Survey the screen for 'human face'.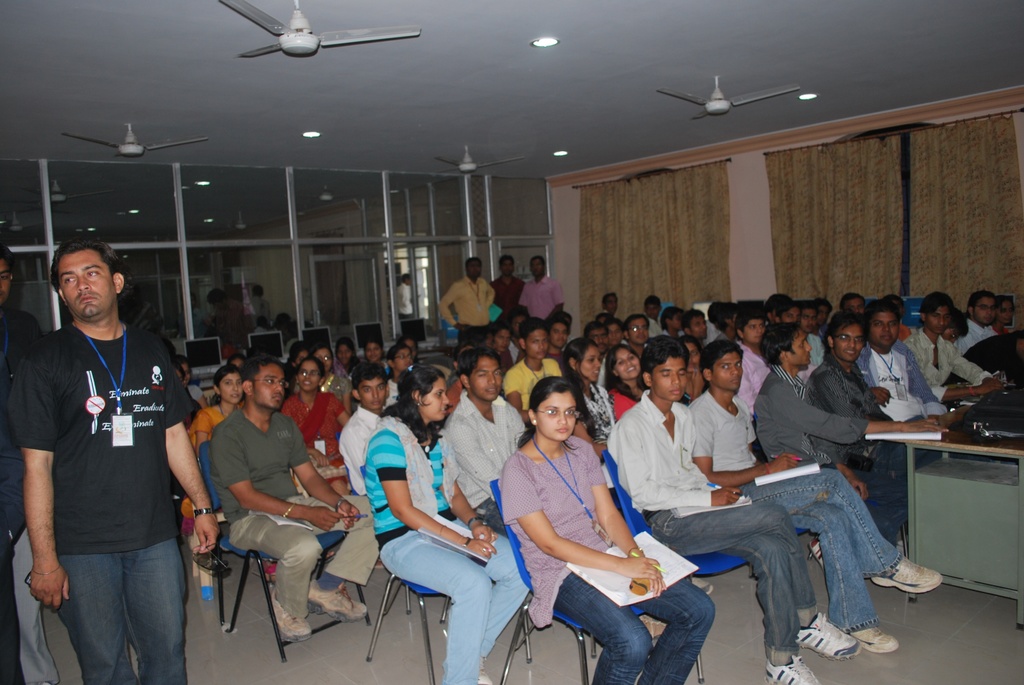
Survey found: left=580, top=349, right=602, bottom=381.
